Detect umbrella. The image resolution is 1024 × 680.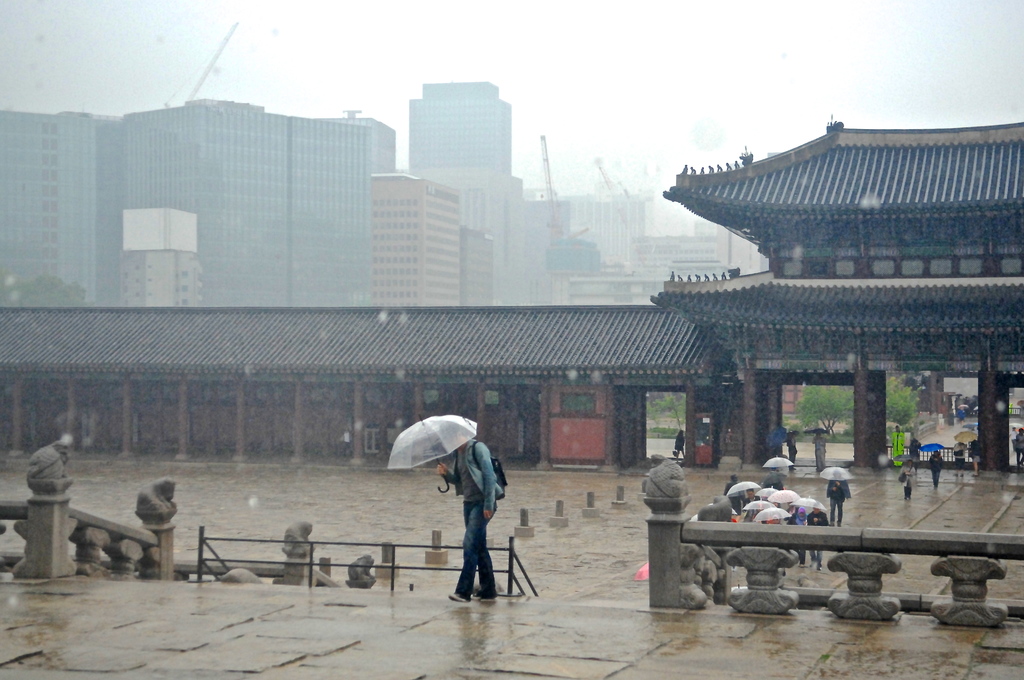
bbox=[388, 412, 486, 501].
